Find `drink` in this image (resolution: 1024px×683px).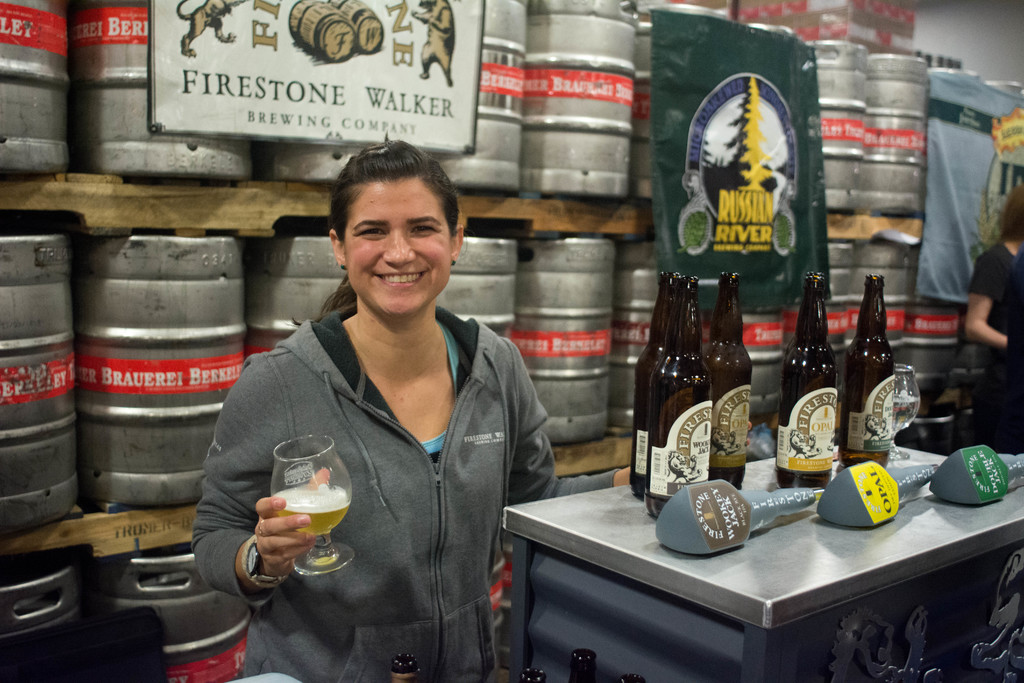
detection(273, 486, 353, 538).
